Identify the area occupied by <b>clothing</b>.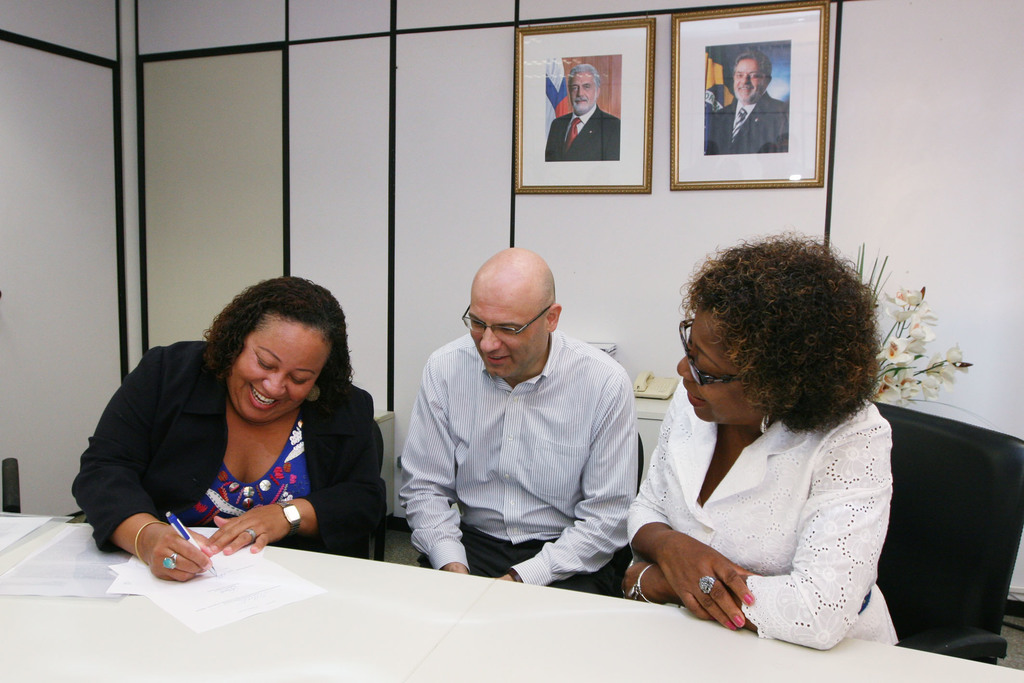
Area: region(543, 111, 620, 169).
